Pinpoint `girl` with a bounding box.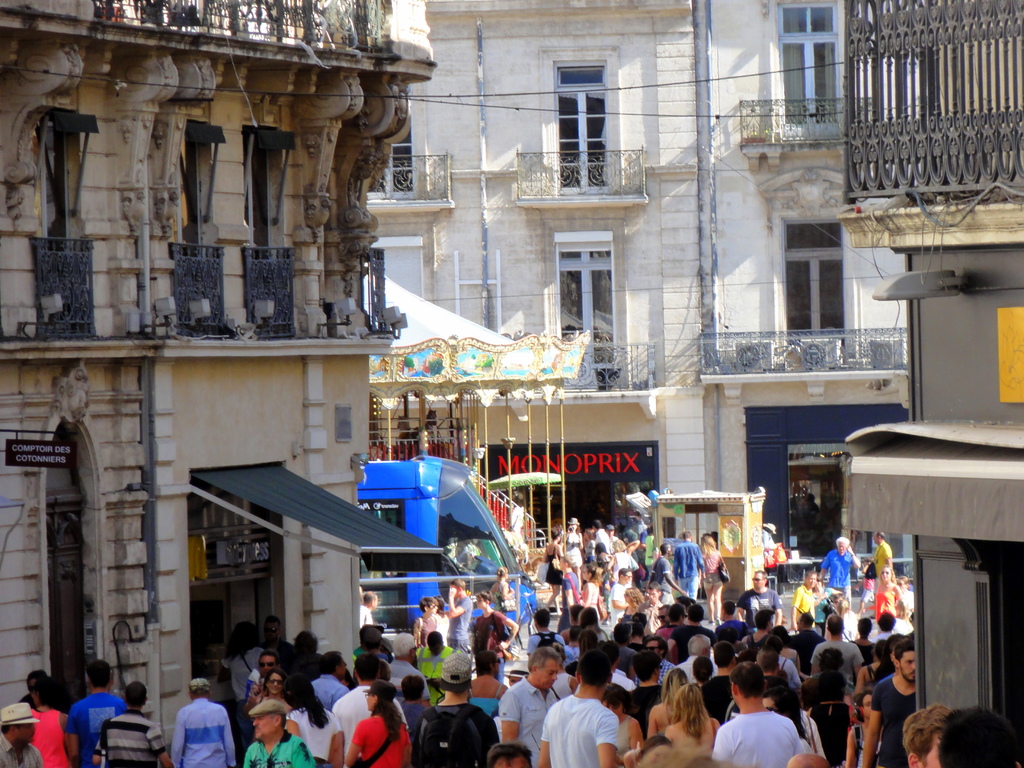
left=874, top=566, right=902, bottom=621.
